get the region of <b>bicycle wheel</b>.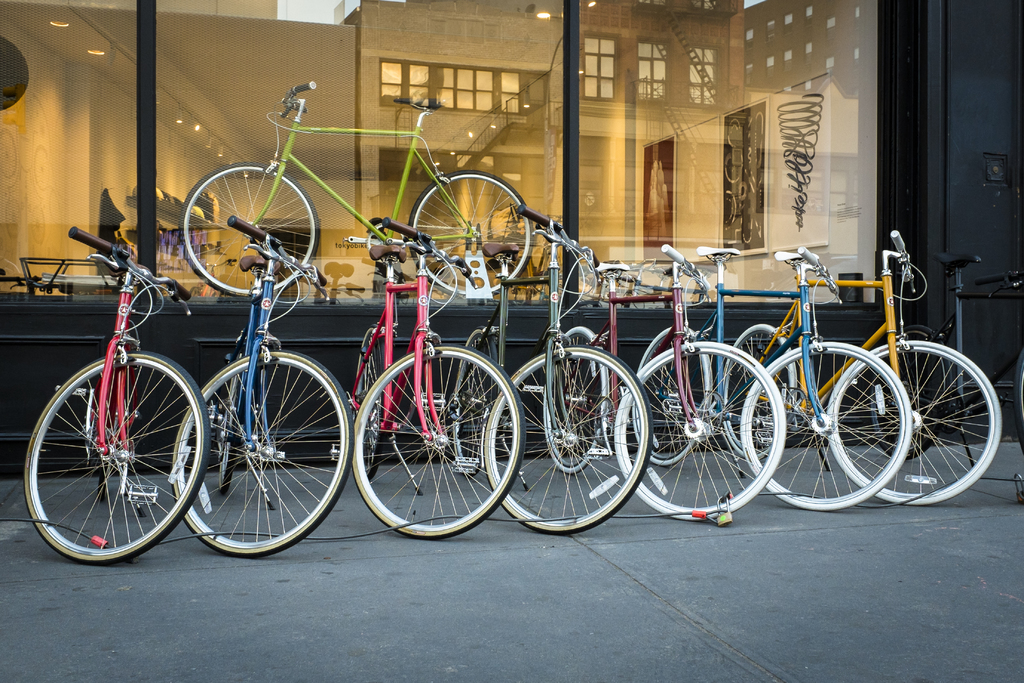
(738, 342, 913, 512).
